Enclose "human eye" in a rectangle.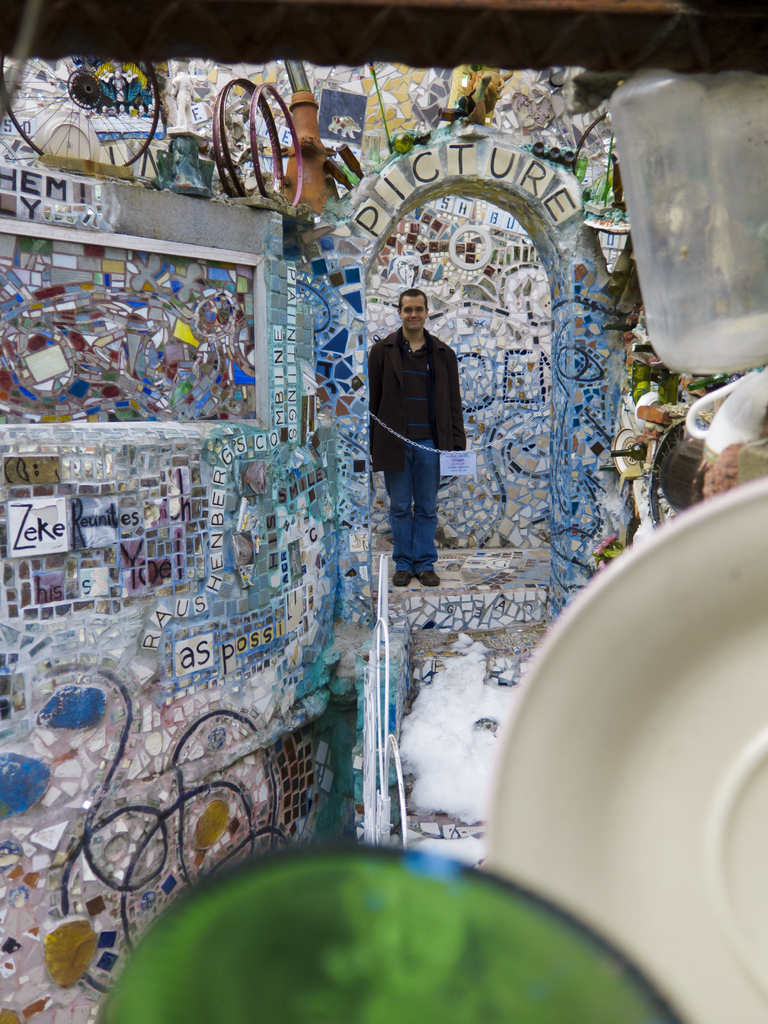
box=[415, 306, 422, 313].
